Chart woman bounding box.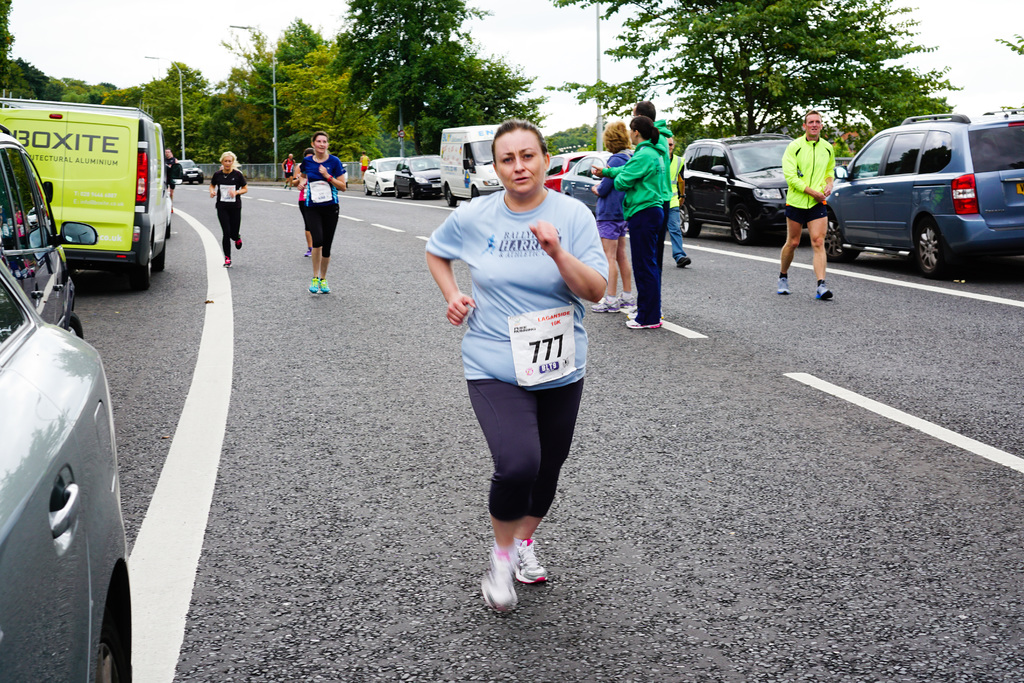
Charted: 601 119 664 331.
